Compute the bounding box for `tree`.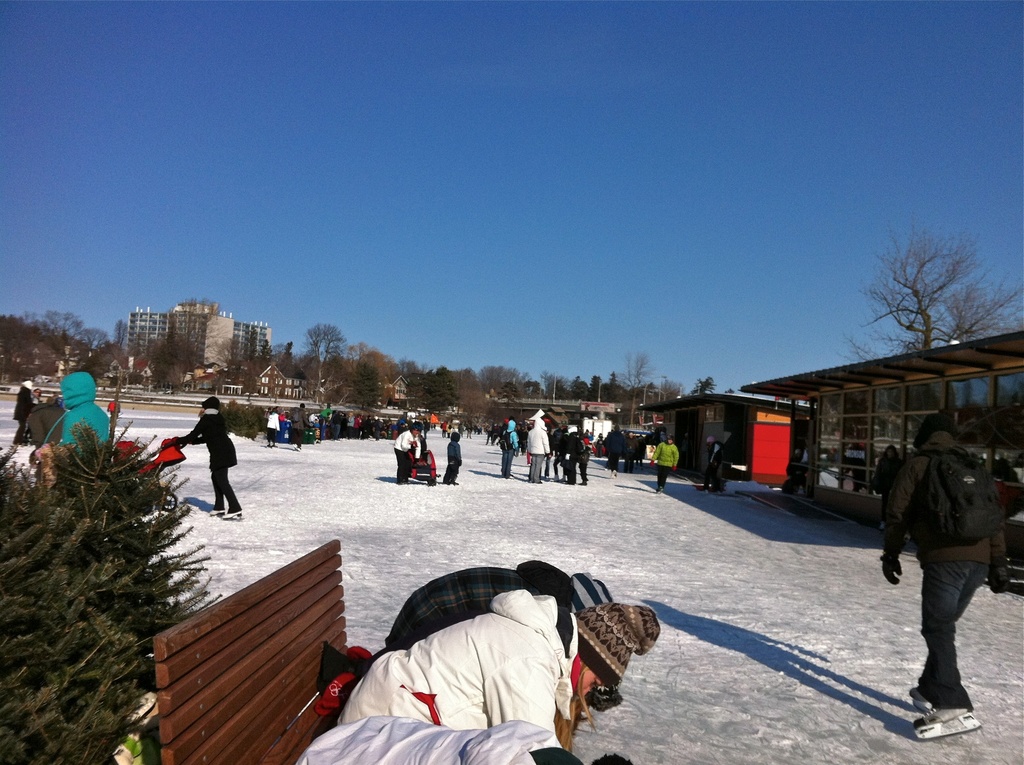
360:353:380:405.
